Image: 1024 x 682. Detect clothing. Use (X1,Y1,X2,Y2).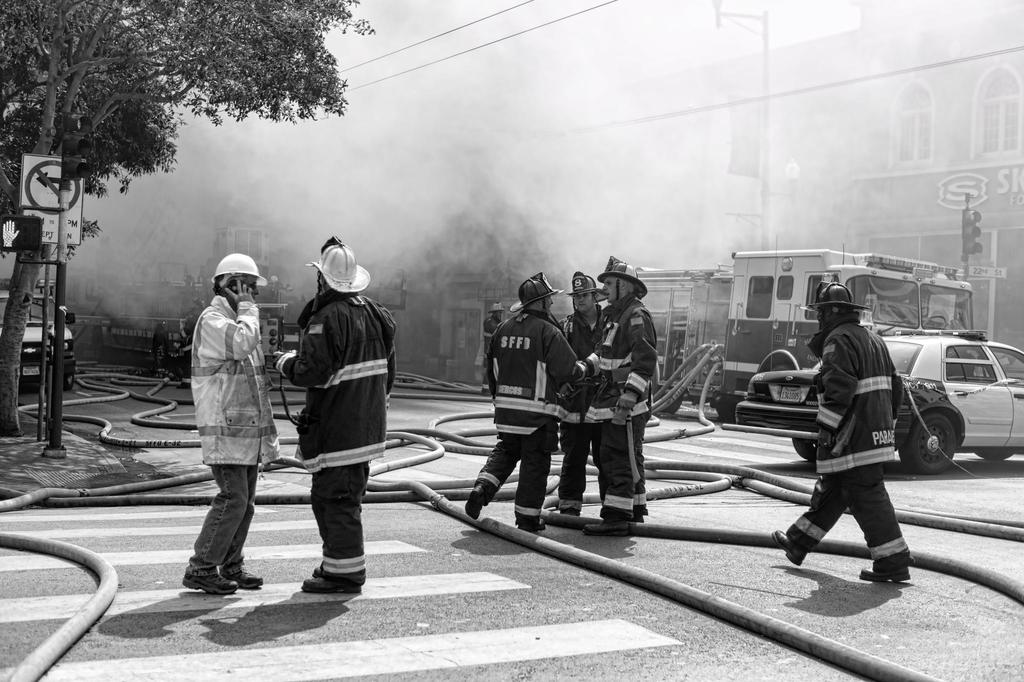
(467,302,581,524).
